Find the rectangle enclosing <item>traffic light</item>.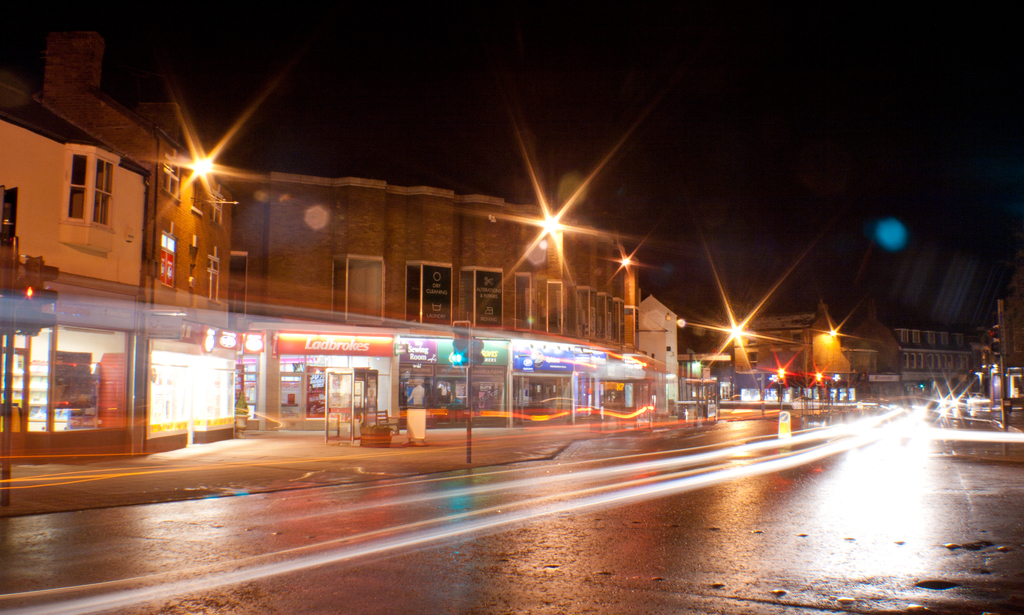
{"left": 19, "top": 258, "right": 58, "bottom": 337}.
